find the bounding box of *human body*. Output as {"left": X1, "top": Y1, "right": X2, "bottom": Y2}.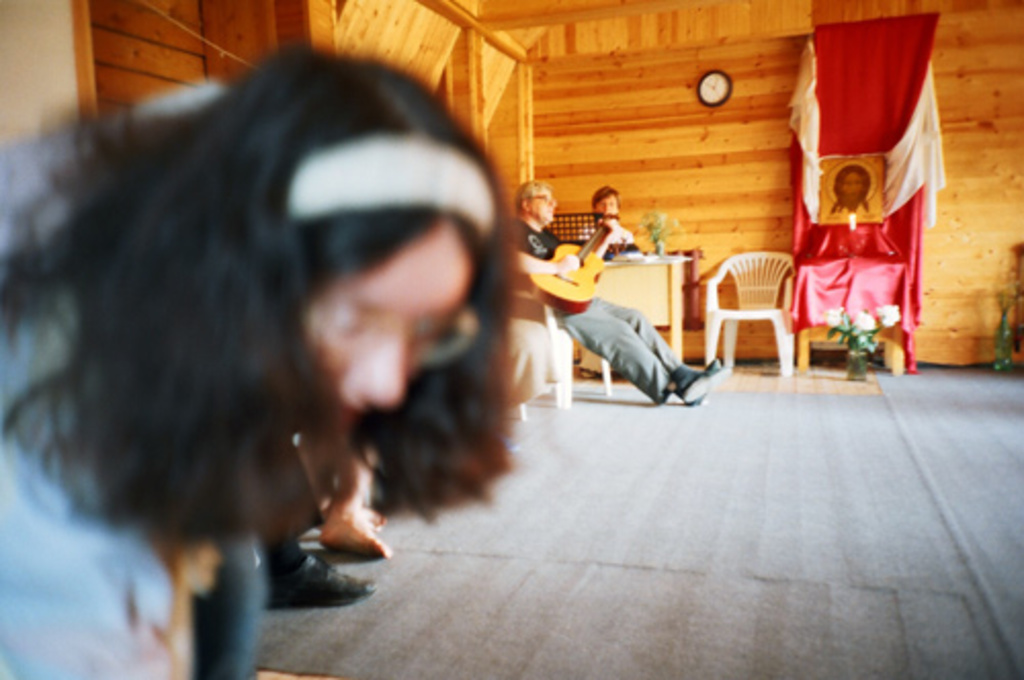
{"left": 326, "top": 451, "right": 401, "bottom": 559}.
